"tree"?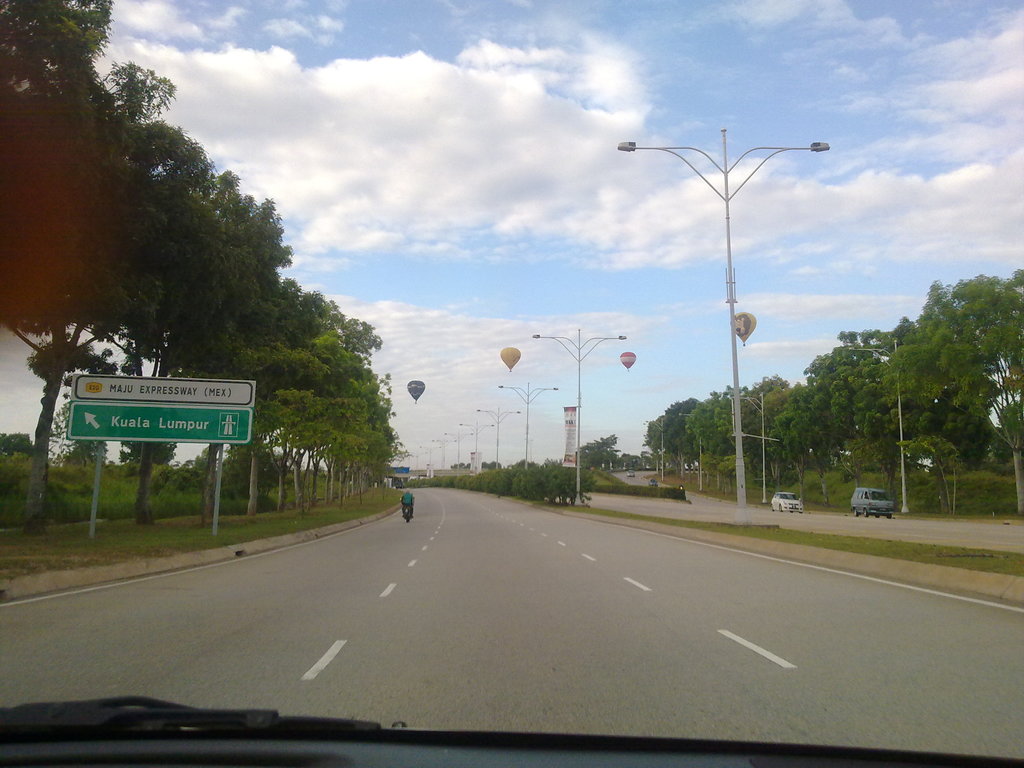
(686,373,731,488)
